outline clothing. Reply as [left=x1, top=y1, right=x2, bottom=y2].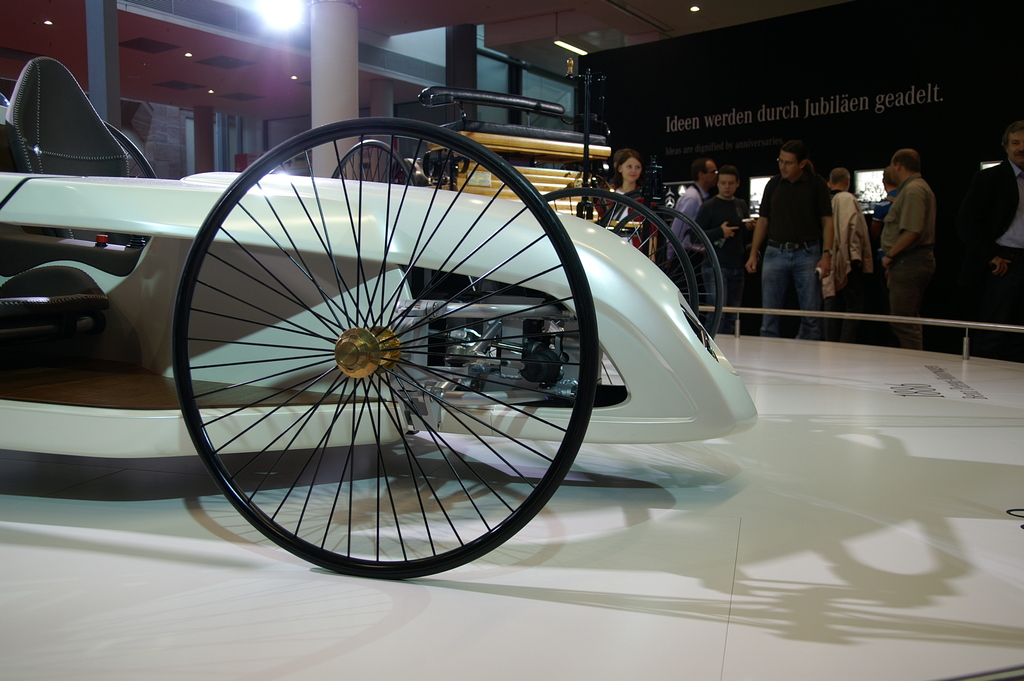
[left=762, top=251, right=813, bottom=322].
